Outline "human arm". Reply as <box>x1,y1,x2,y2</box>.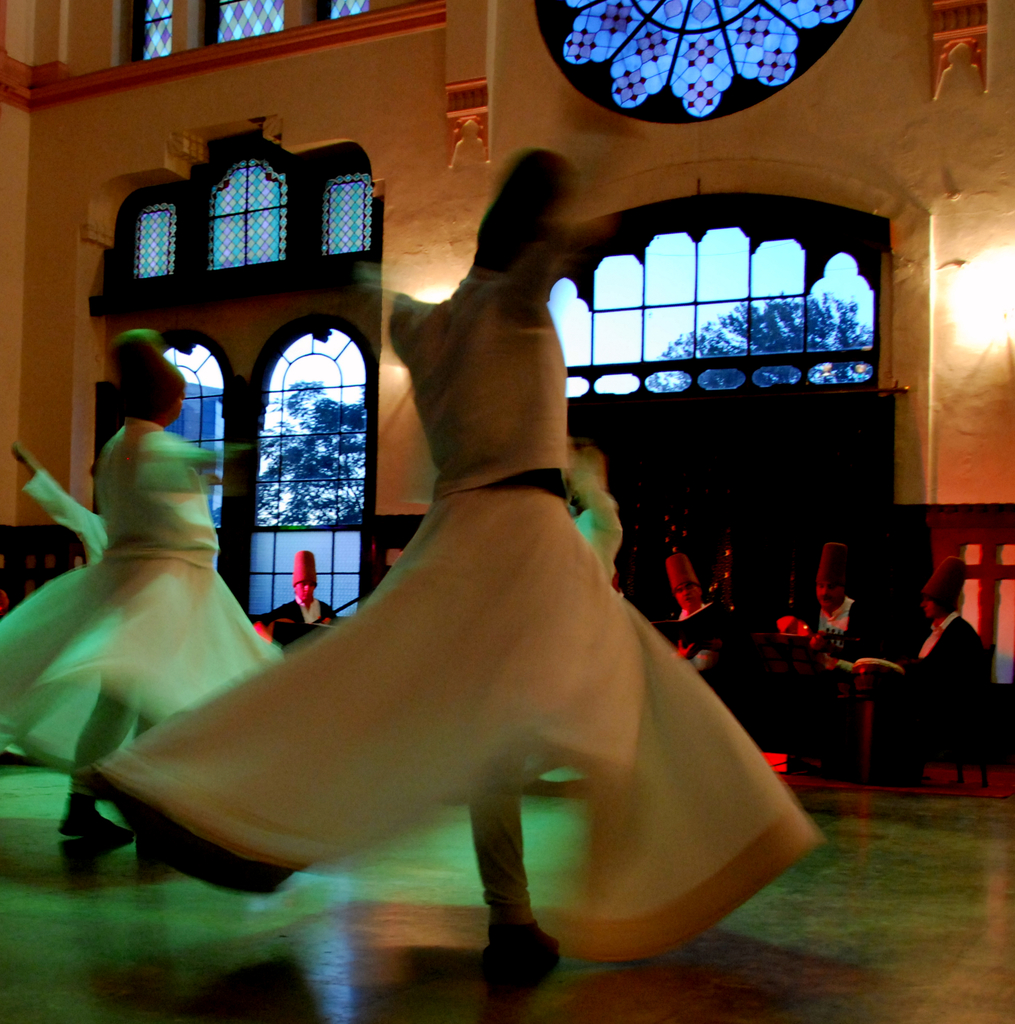
<box>373,257,450,364</box>.
